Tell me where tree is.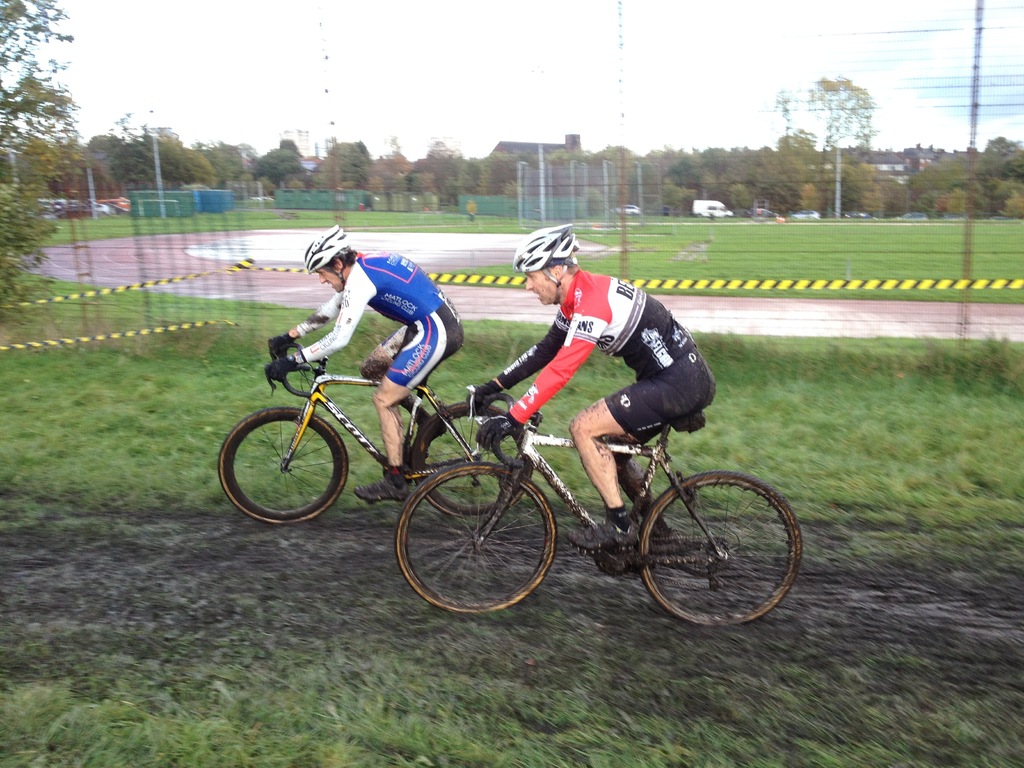
tree is at 0,0,86,318.
